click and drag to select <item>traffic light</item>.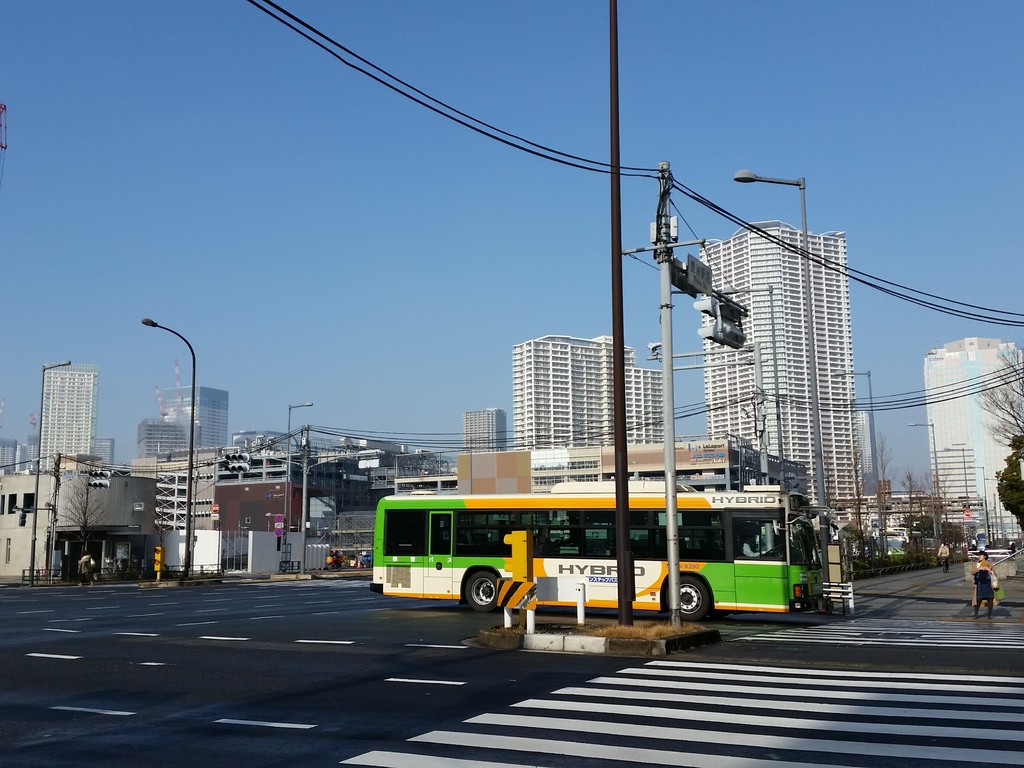
Selection: 20 512 26 525.
